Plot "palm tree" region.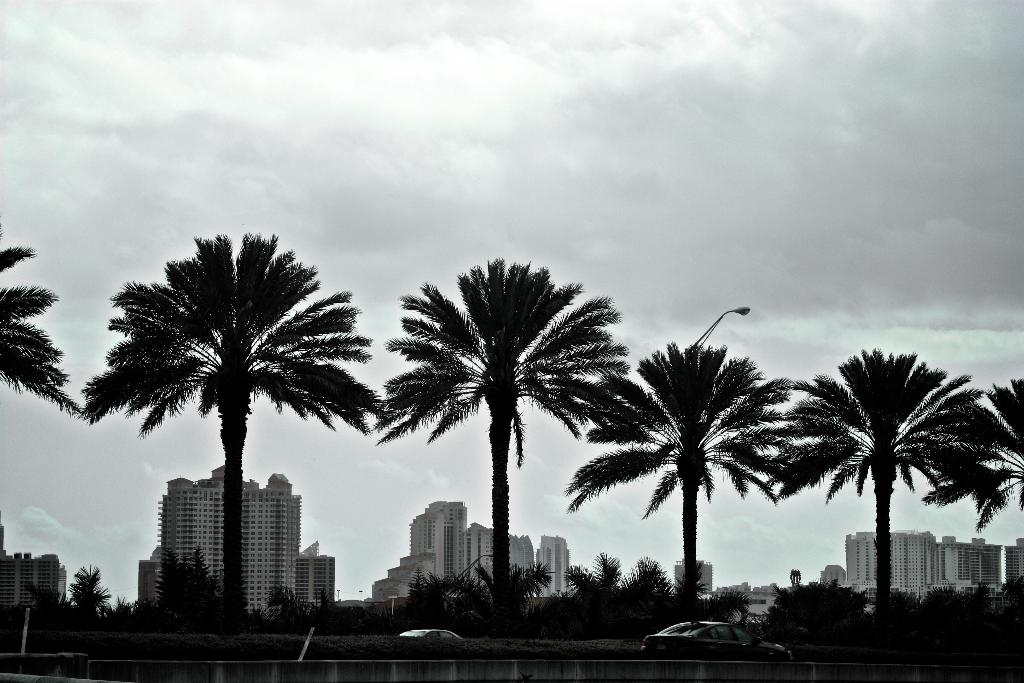
Plotted at 461 575 503 614.
